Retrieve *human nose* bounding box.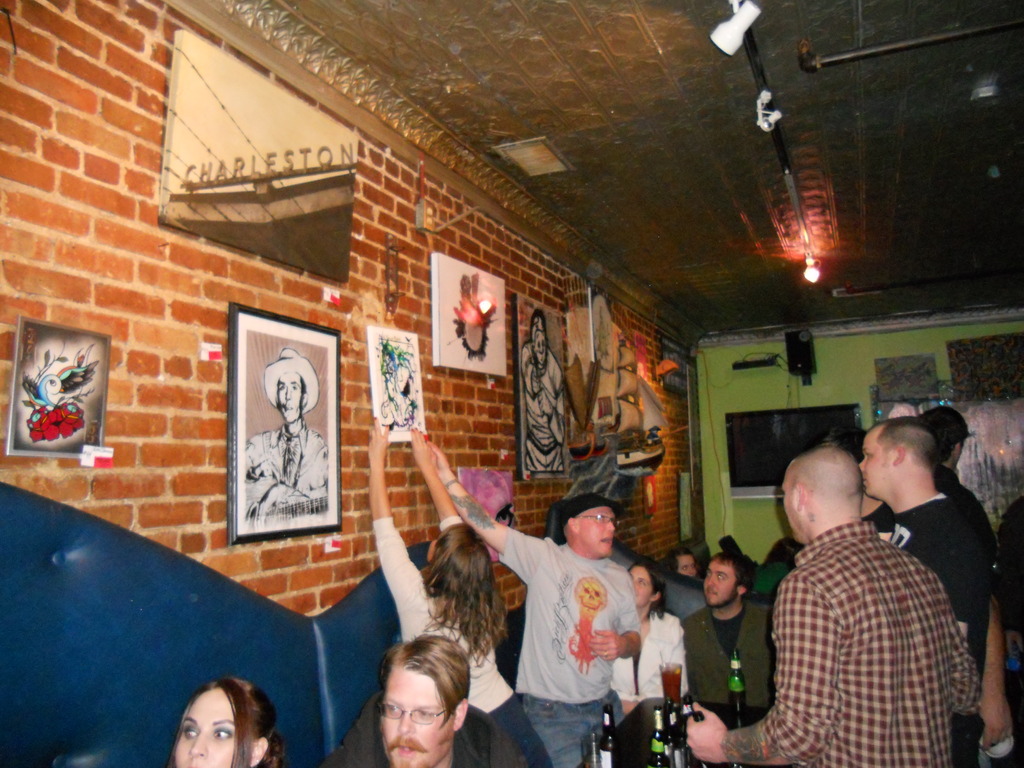
Bounding box: l=280, t=387, r=292, b=402.
